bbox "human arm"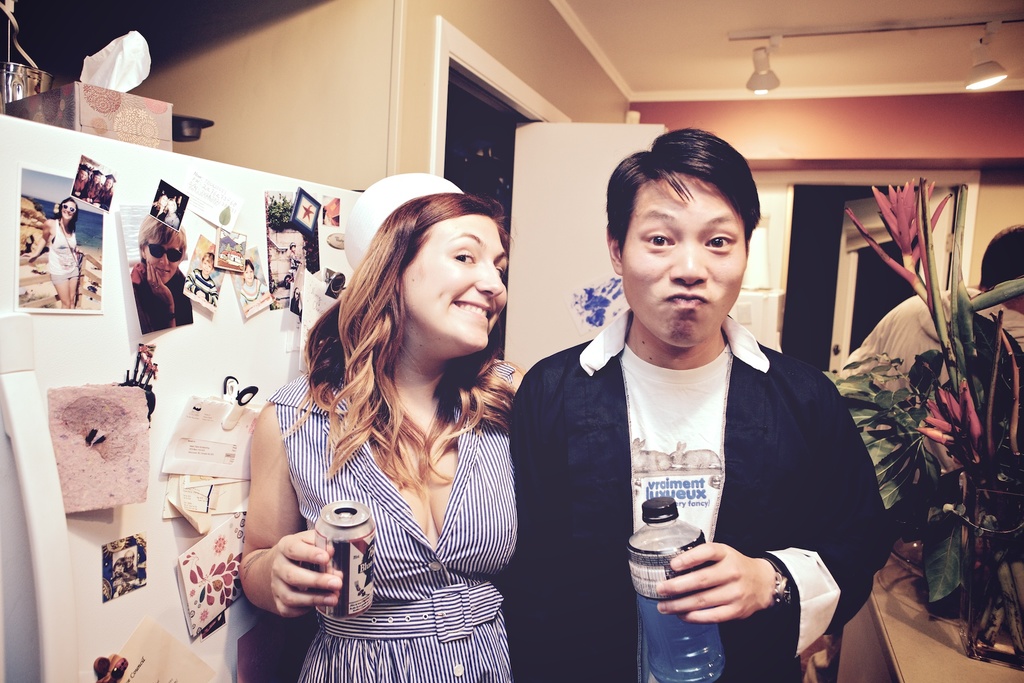
region(40, 215, 50, 243)
